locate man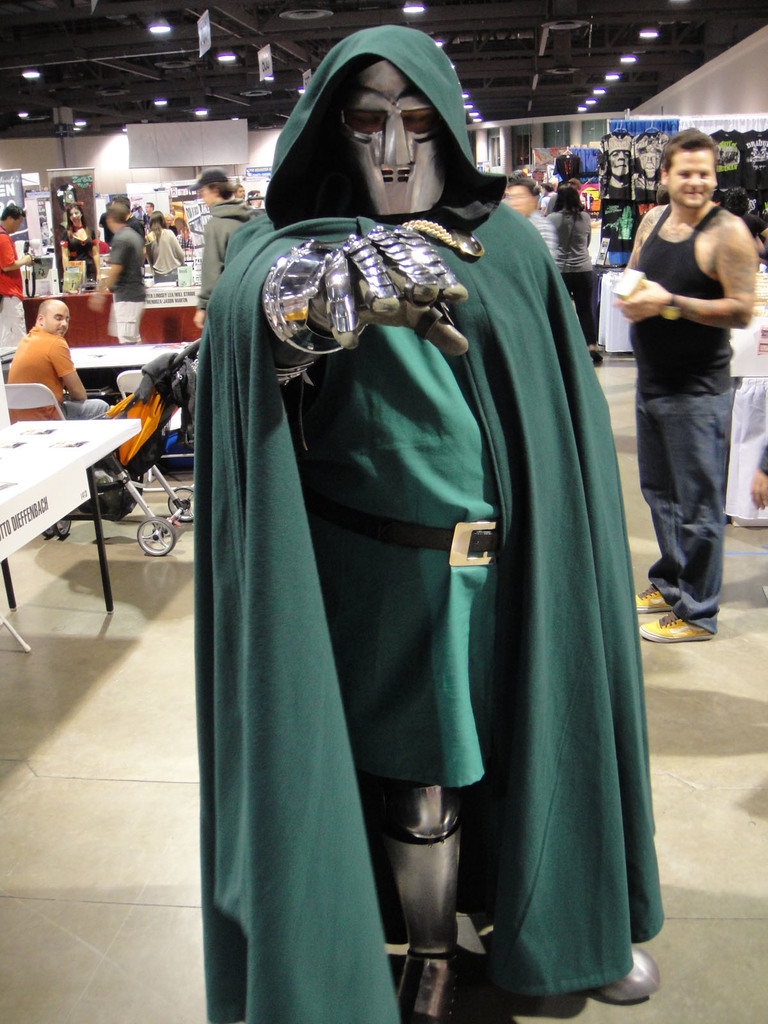
Rect(237, 180, 248, 204)
